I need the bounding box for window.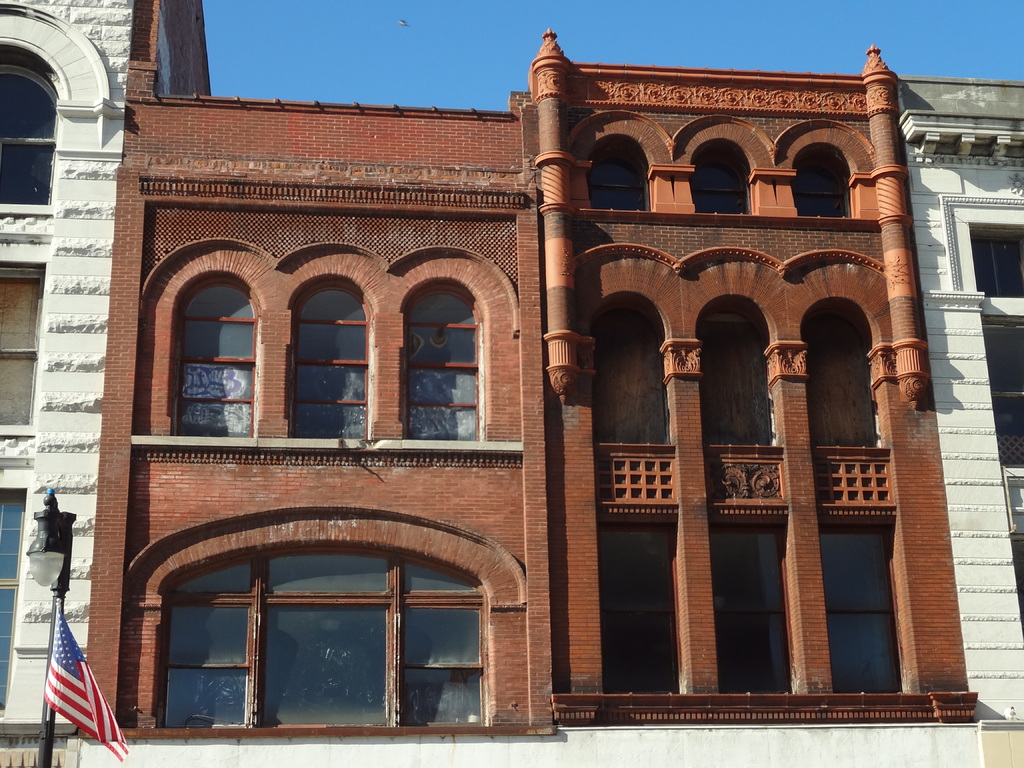
Here it is: detection(674, 115, 774, 224).
